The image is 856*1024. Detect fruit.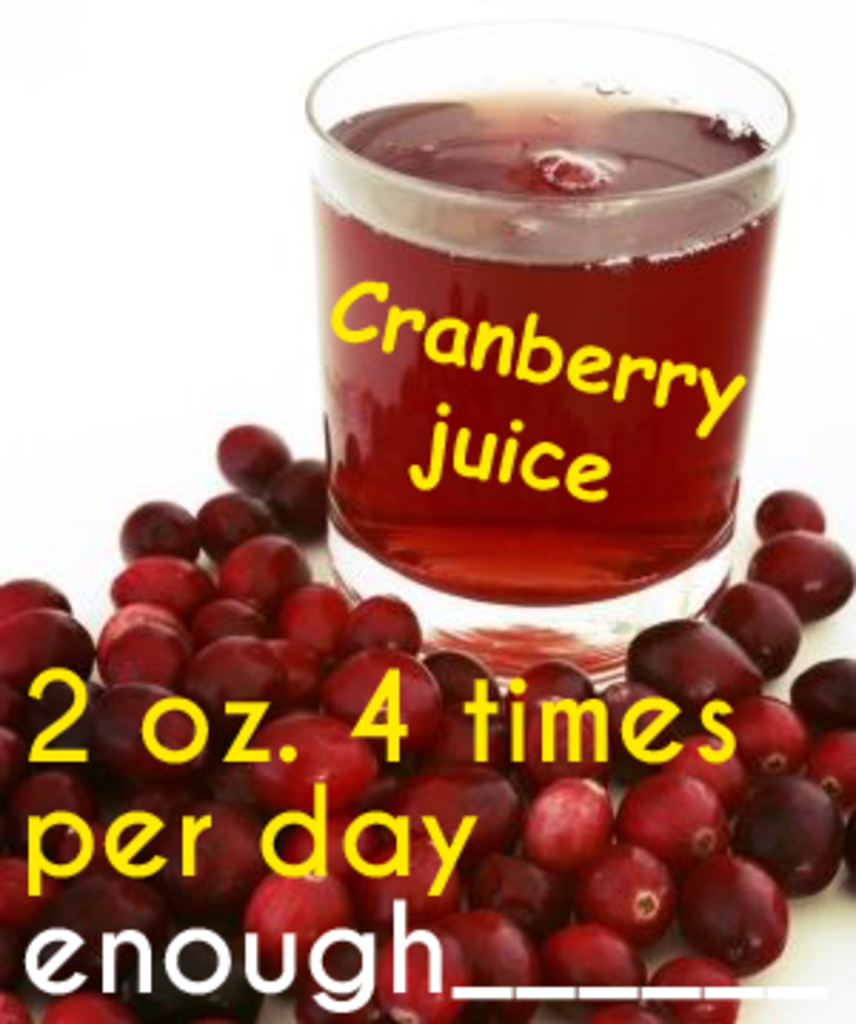
Detection: 733, 779, 855, 879.
